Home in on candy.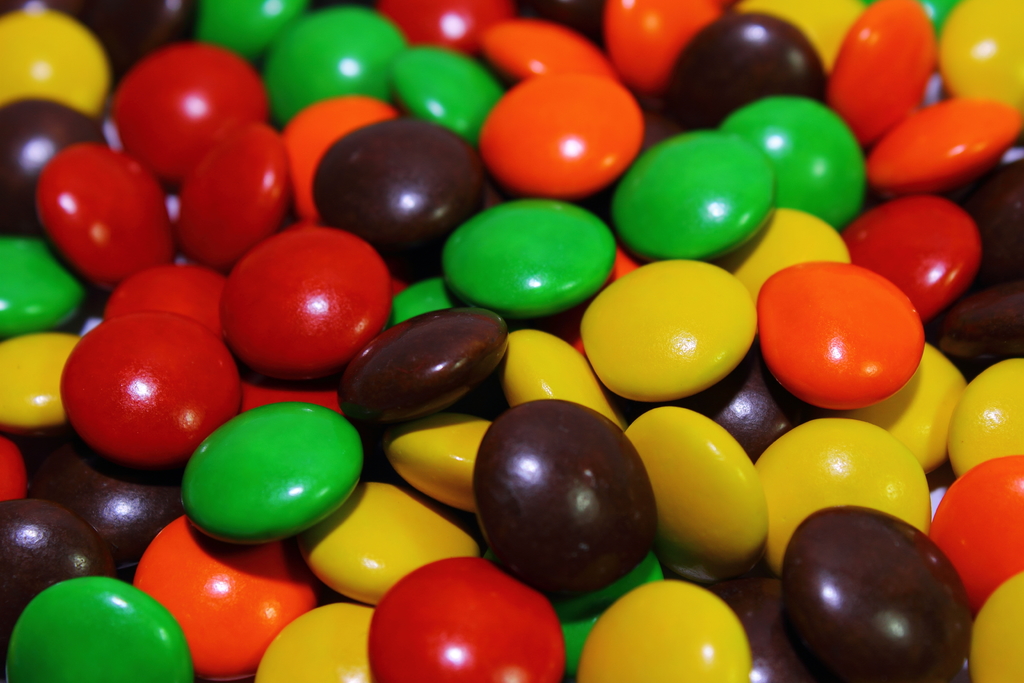
Homed in at bbox=(0, 0, 1023, 682).
